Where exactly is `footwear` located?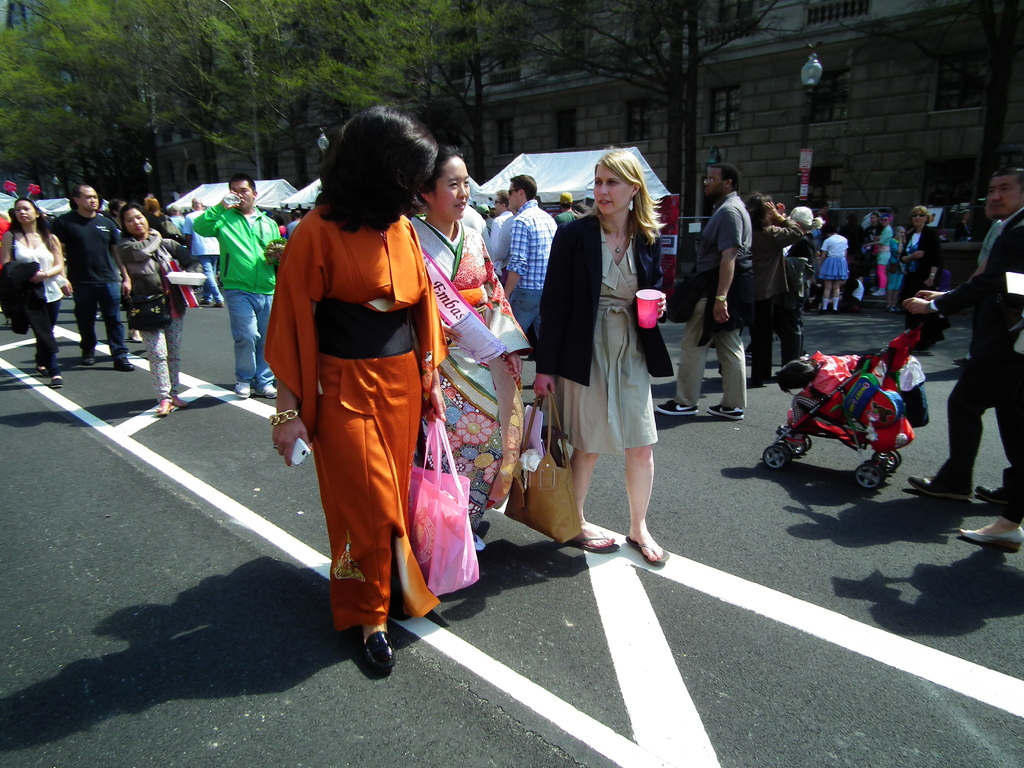
Its bounding box is (x1=196, y1=300, x2=212, y2=309).
